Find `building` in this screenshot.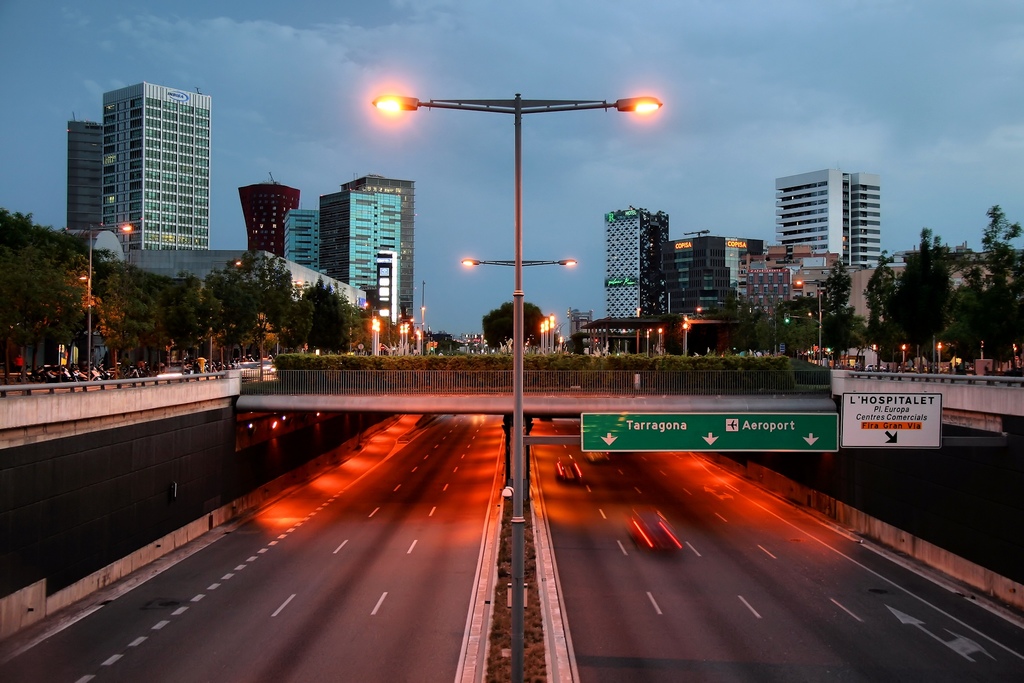
The bounding box for `building` is bbox=(284, 175, 416, 318).
